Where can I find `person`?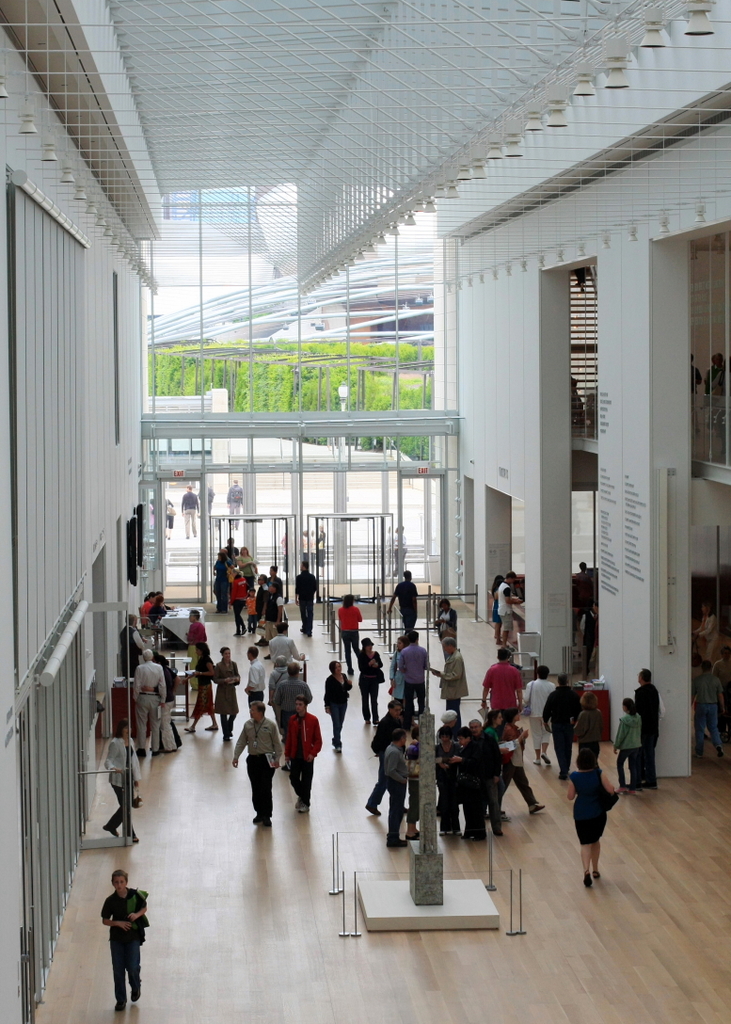
You can find it at {"x1": 392, "y1": 567, "x2": 422, "y2": 625}.
